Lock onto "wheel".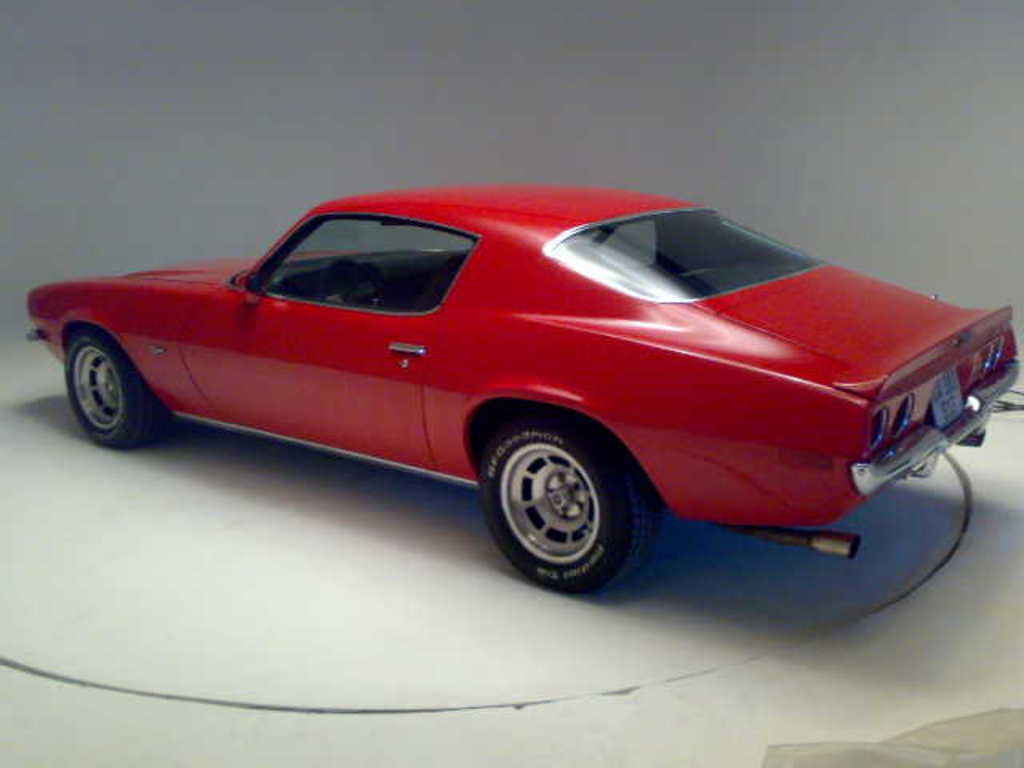
Locked: box=[62, 328, 171, 451].
